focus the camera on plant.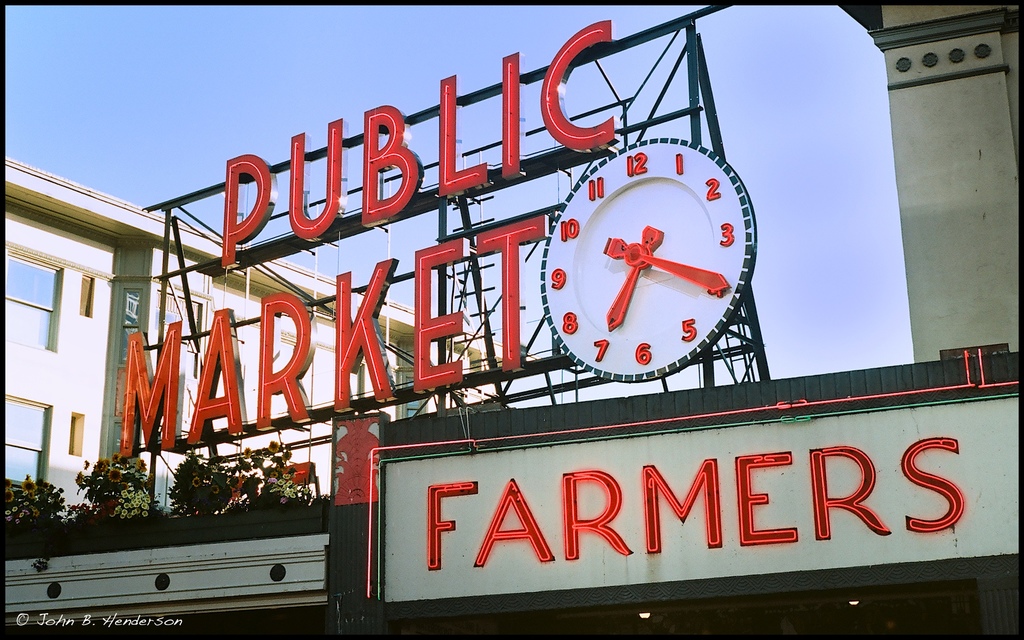
Focus region: 1,472,72,543.
